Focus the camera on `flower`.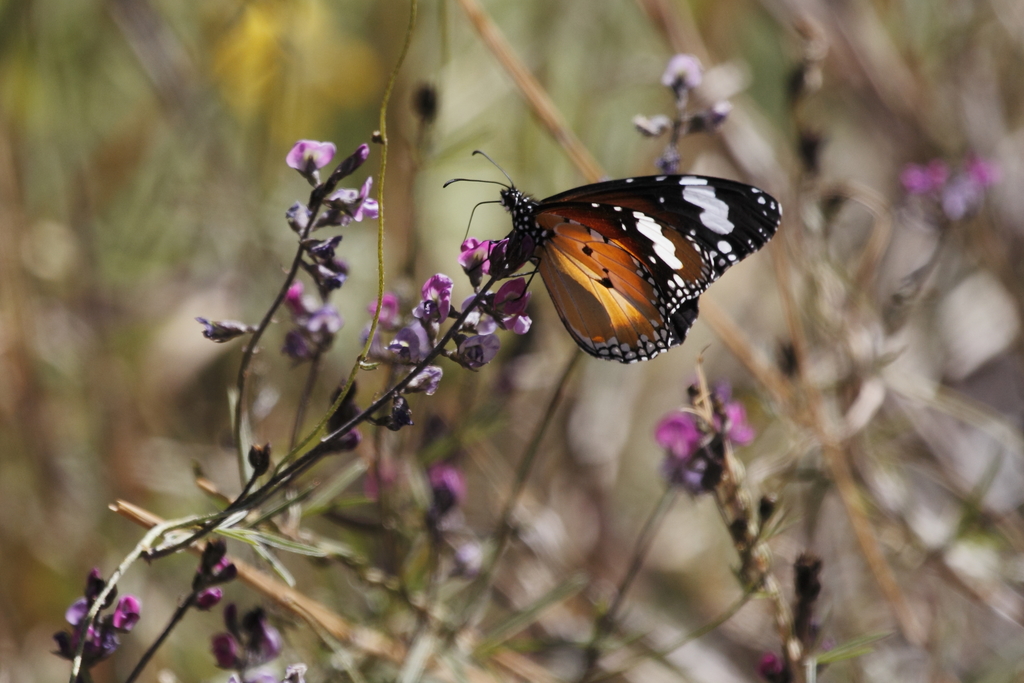
Focus region: 281, 139, 338, 178.
